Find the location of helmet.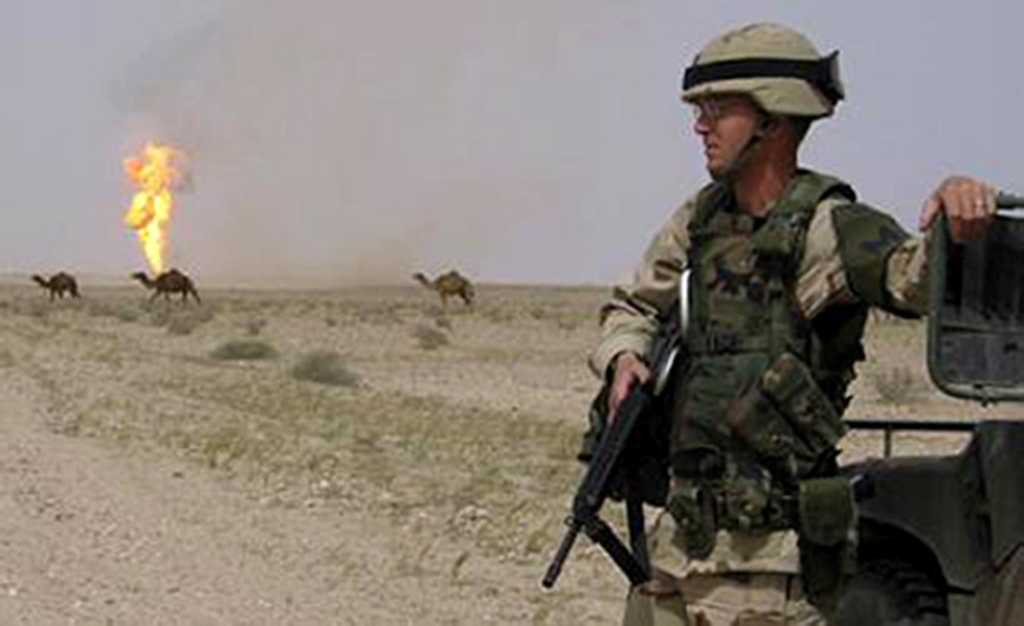
Location: [x1=681, y1=15, x2=857, y2=188].
